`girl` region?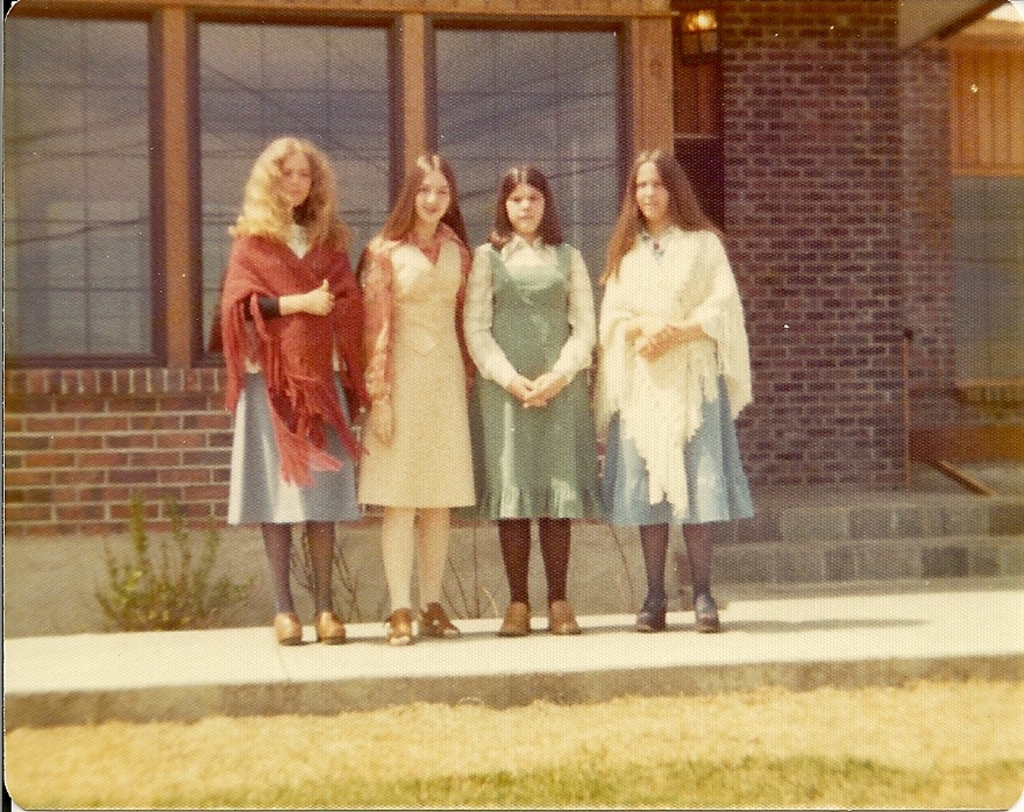
region(590, 148, 753, 632)
